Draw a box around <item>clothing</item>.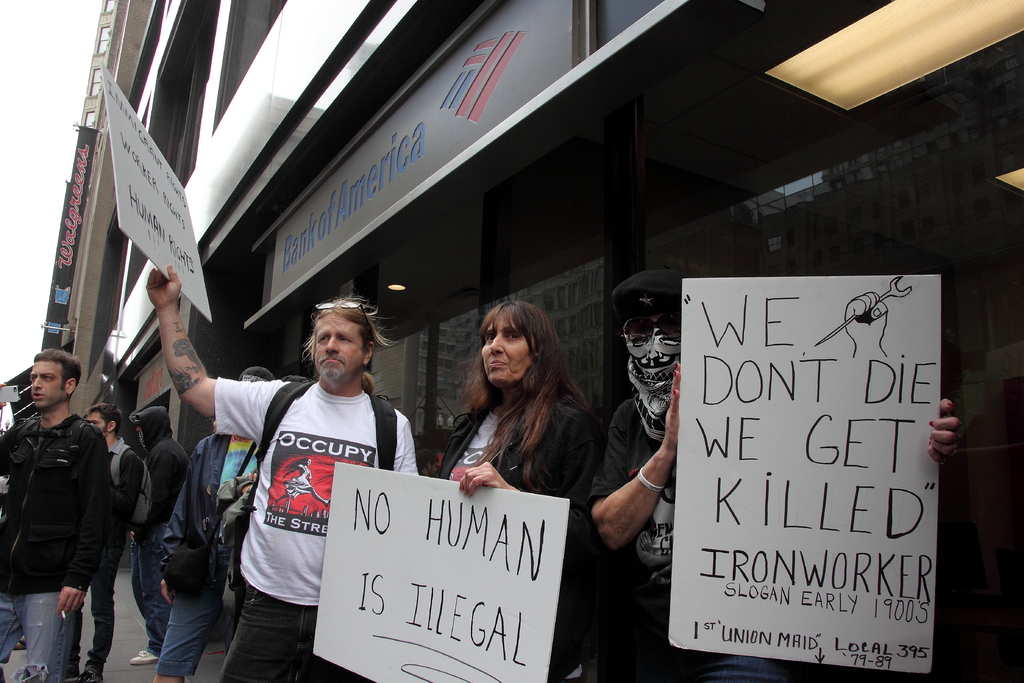
[593, 389, 801, 682].
